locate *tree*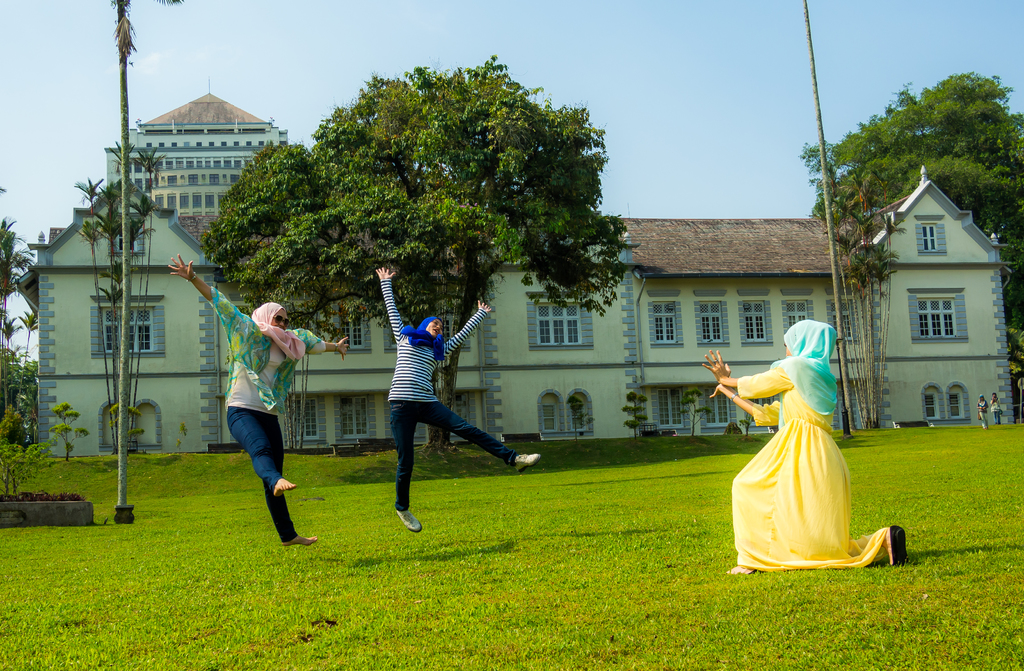
[left=210, top=54, right=624, bottom=456]
